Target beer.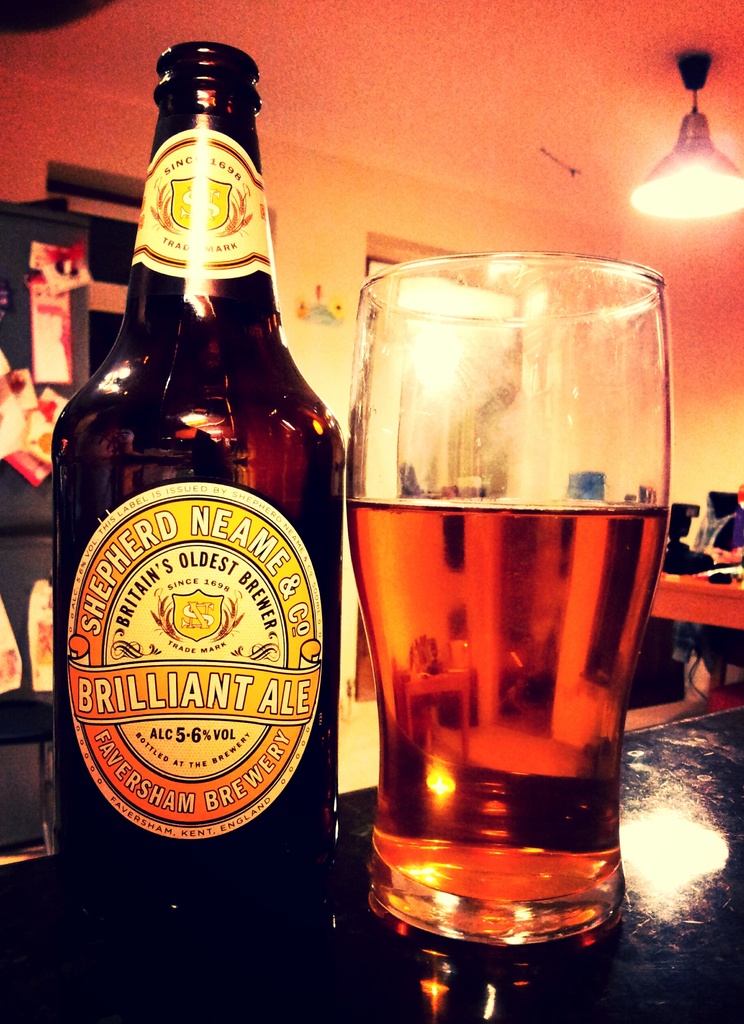
Target region: box(56, 50, 342, 1023).
